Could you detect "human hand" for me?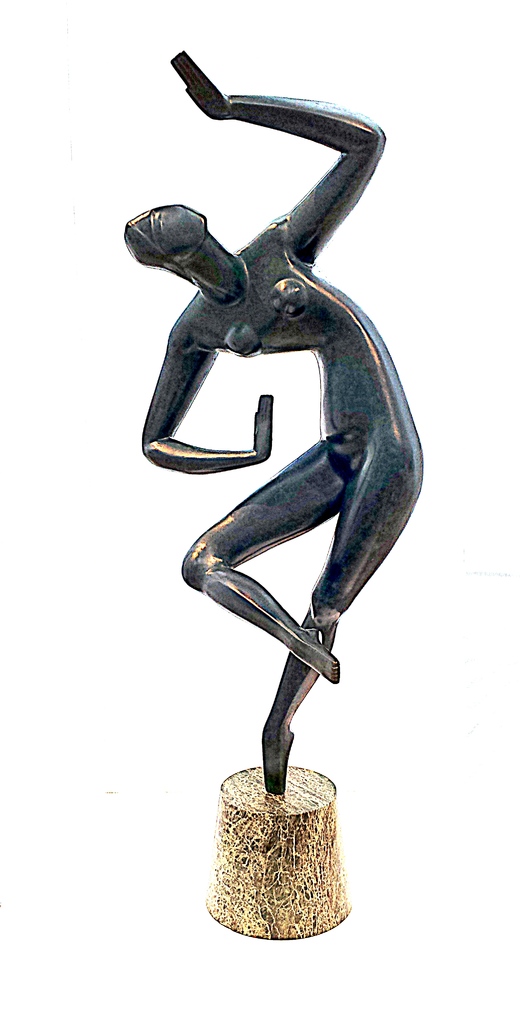
Detection result: (168, 51, 226, 118).
